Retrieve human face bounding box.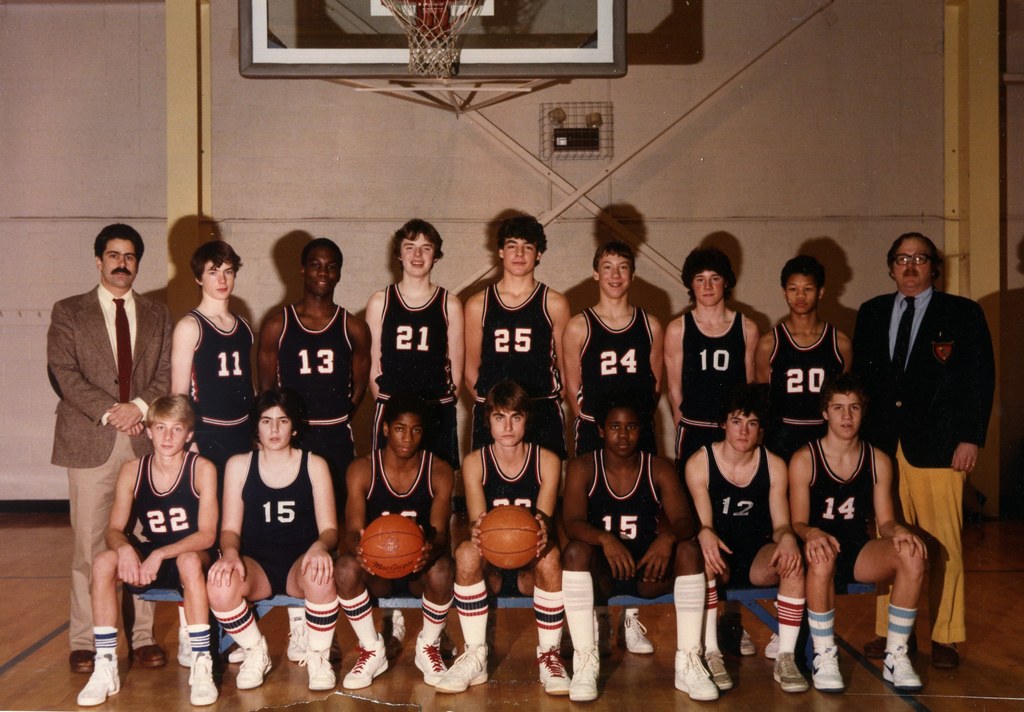
Bounding box: crop(300, 243, 337, 293).
